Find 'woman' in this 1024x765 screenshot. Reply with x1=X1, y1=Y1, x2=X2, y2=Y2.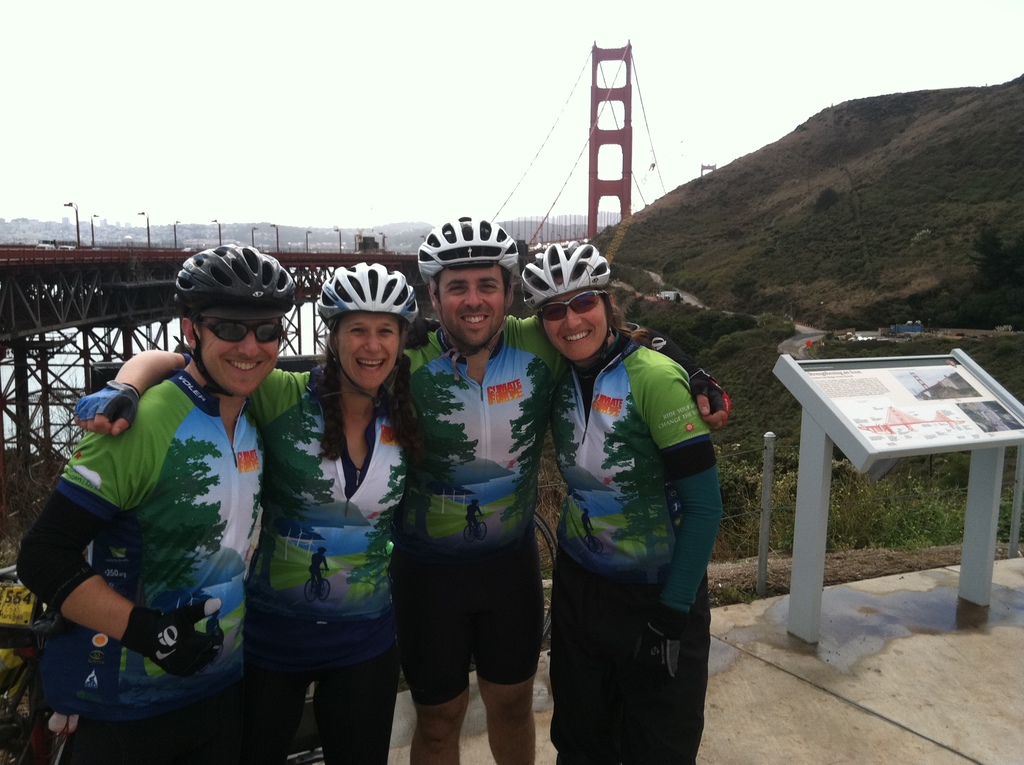
x1=72, y1=278, x2=408, y2=764.
